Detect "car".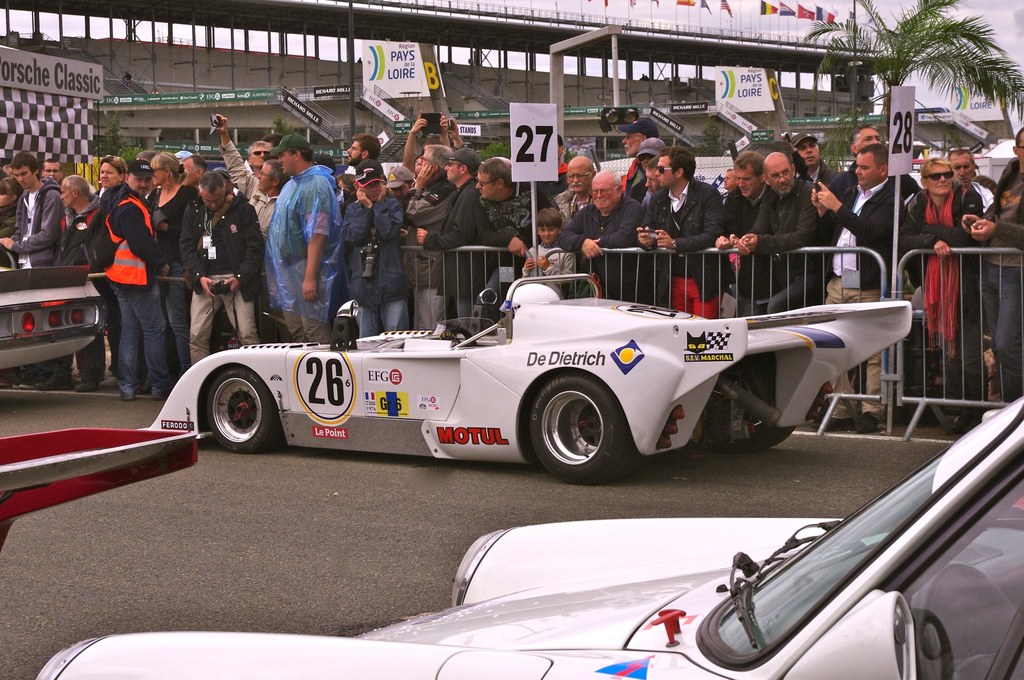
Detected at 35/398/1023/679.
